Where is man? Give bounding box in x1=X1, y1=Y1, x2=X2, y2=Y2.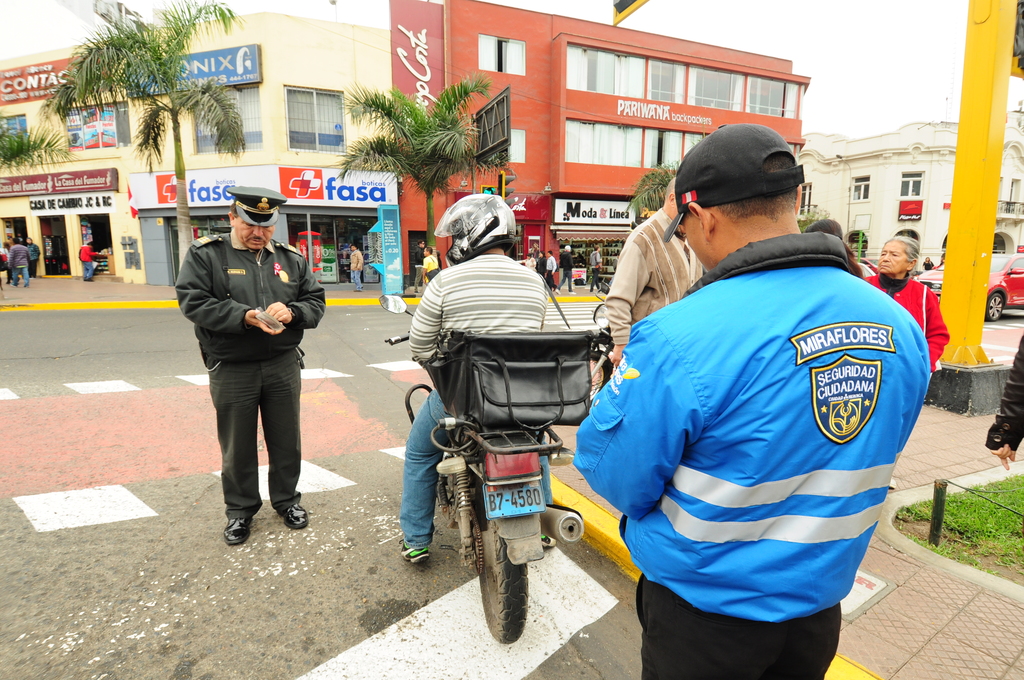
x1=398, y1=195, x2=545, y2=561.
